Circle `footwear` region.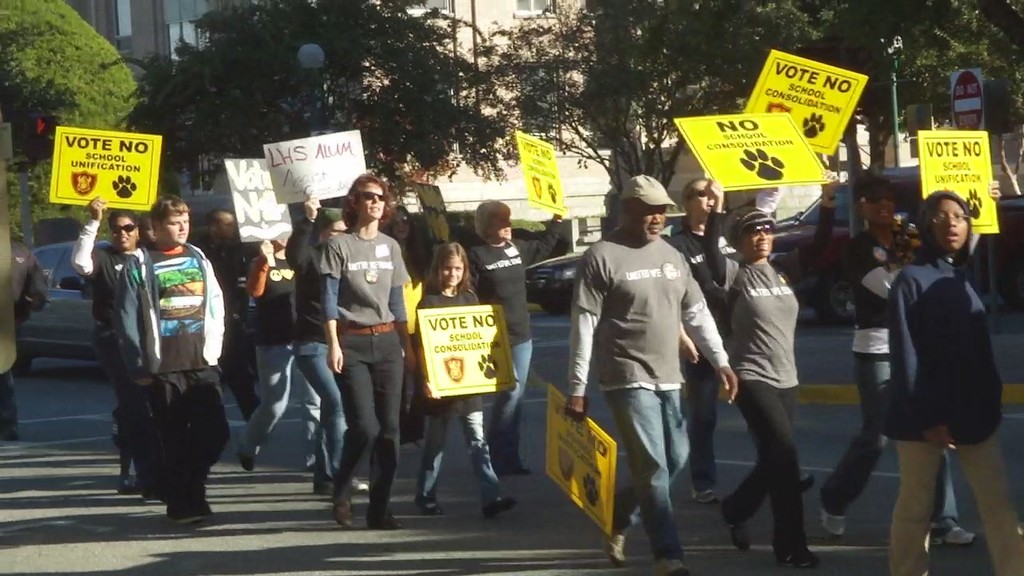
Region: 318 482 333 491.
